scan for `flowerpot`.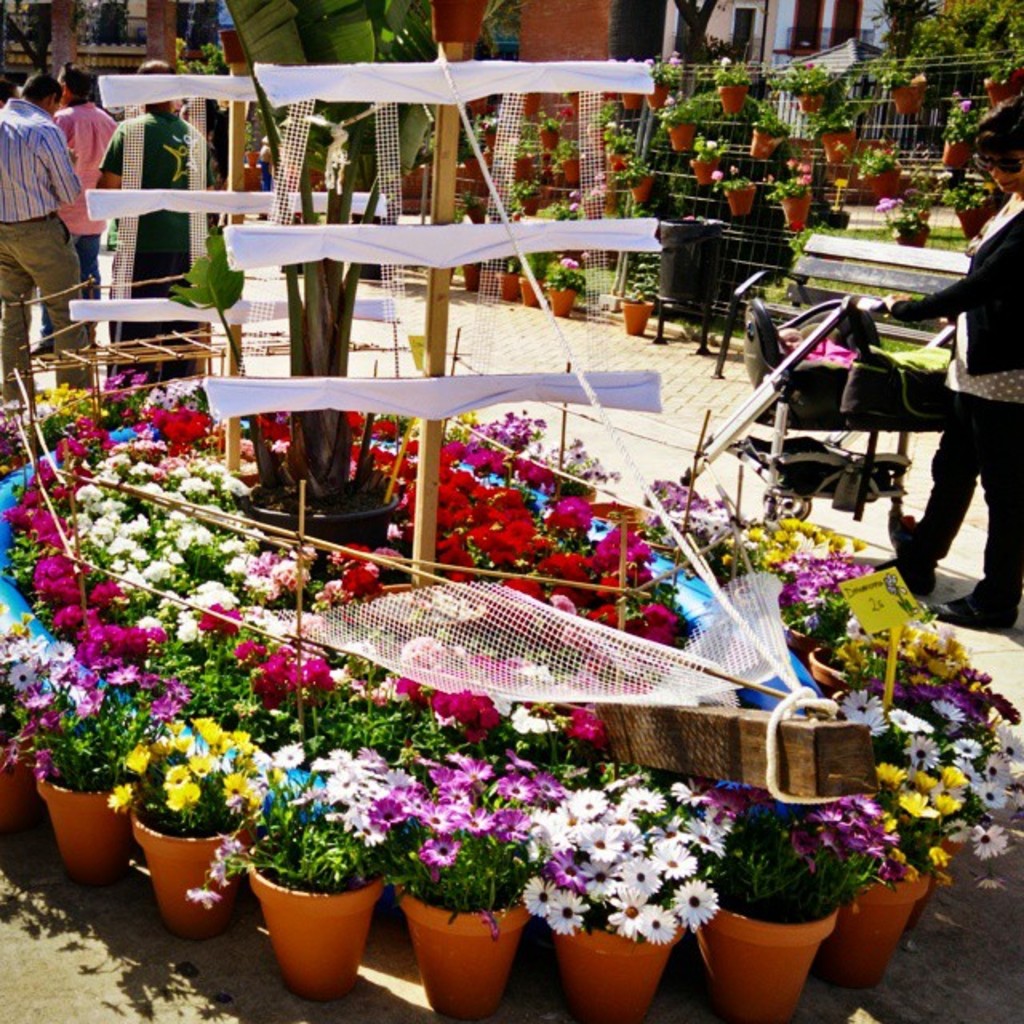
Scan result: region(690, 160, 722, 186).
